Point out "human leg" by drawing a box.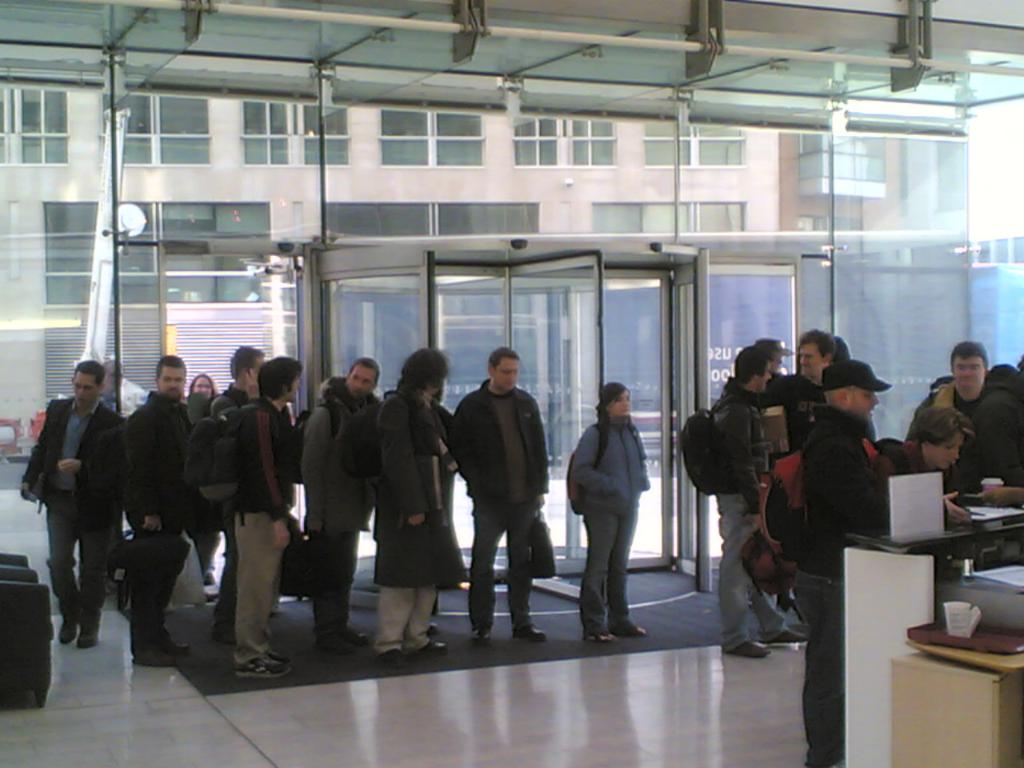
bbox=(504, 498, 545, 638).
